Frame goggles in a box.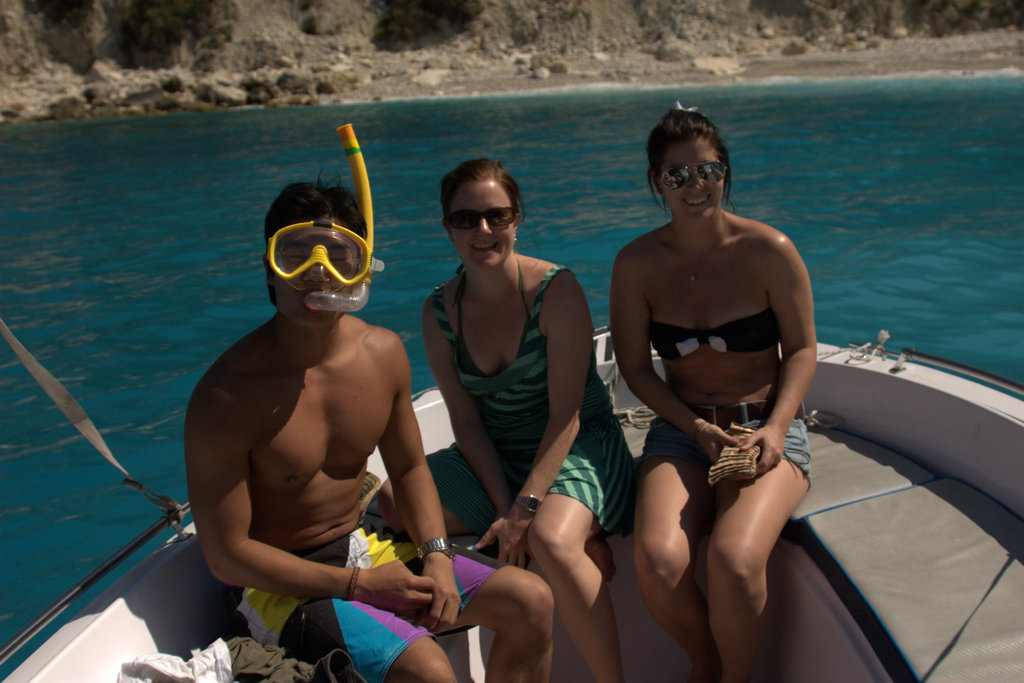
[264,216,371,294].
